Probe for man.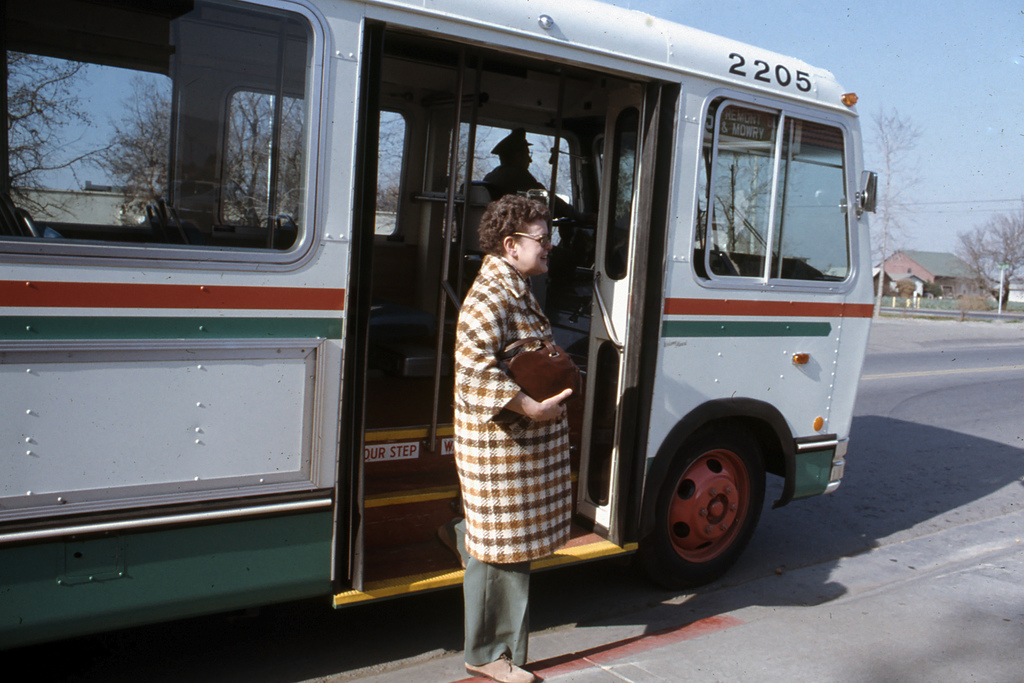
Probe result: BBox(480, 129, 581, 220).
